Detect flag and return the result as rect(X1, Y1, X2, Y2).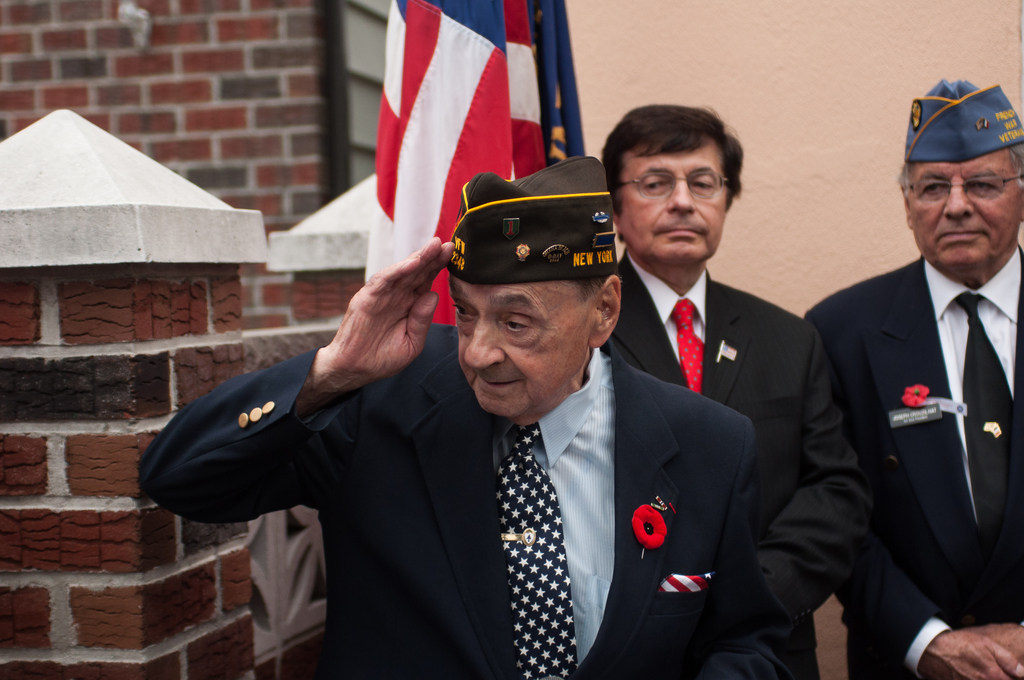
rect(364, 0, 524, 325).
